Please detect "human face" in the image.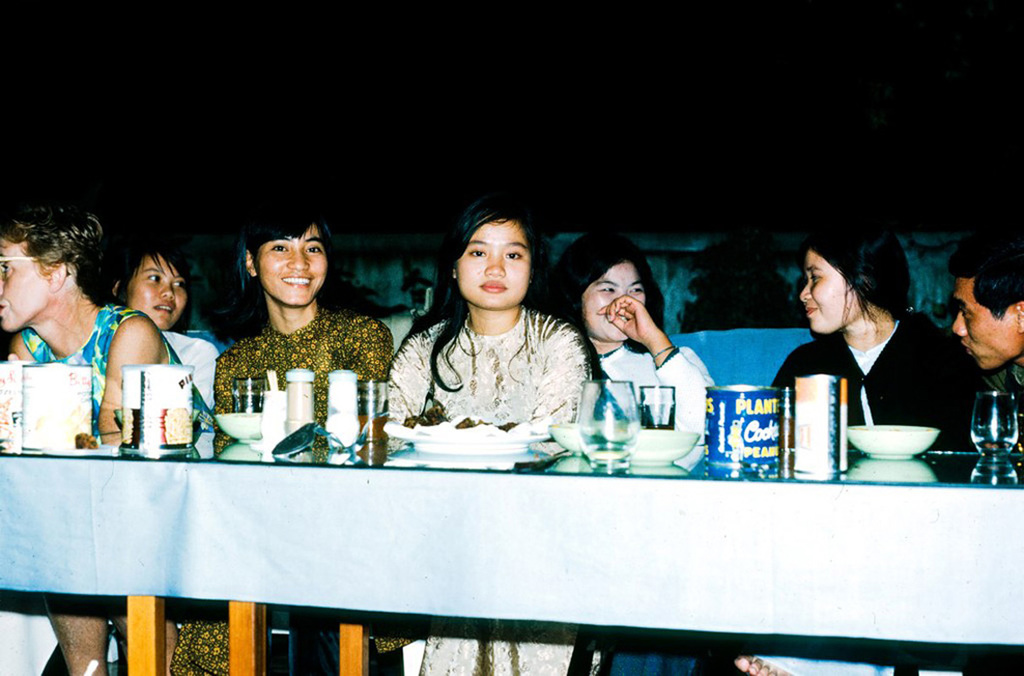
[x1=255, y1=225, x2=328, y2=306].
